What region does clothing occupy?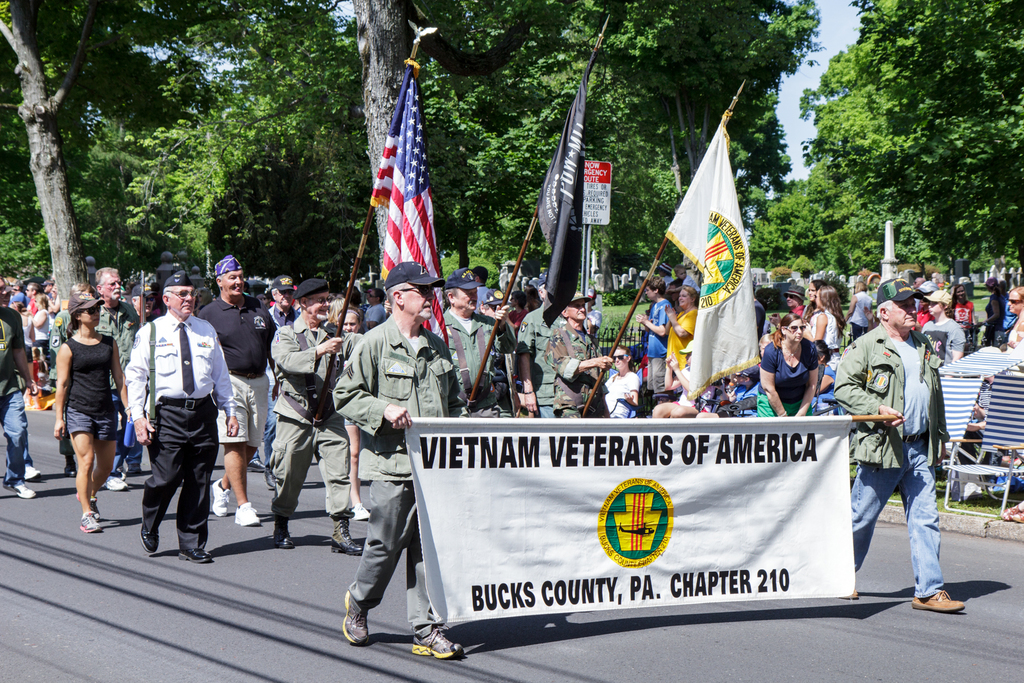
{"x1": 92, "y1": 295, "x2": 136, "y2": 479}.
